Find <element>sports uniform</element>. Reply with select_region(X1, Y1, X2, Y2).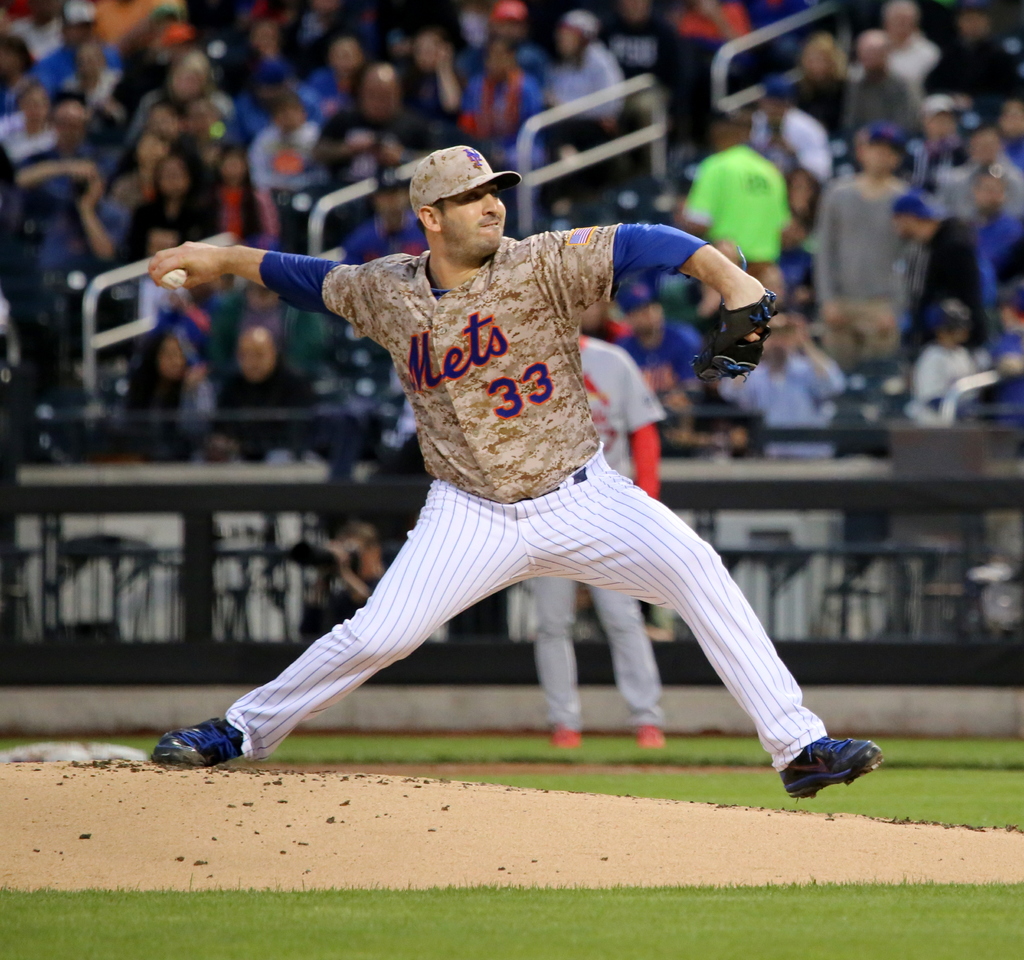
select_region(10, 148, 92, 203).
